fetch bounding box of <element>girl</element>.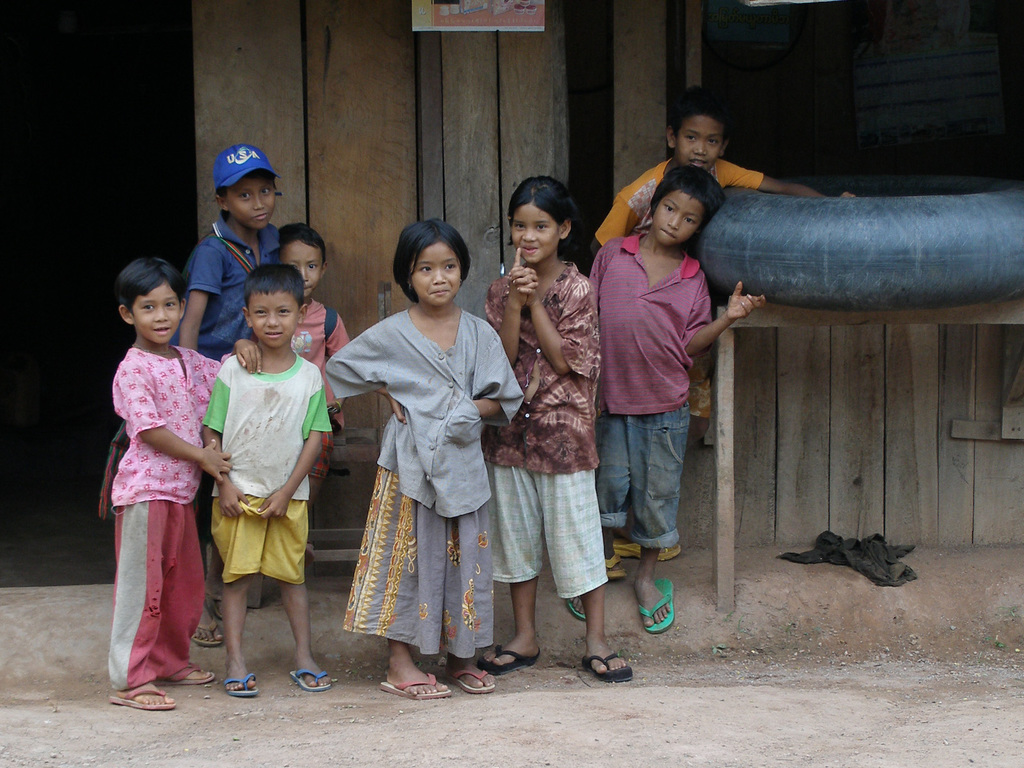
Bbox: rect(478, 175, 637, 680).
